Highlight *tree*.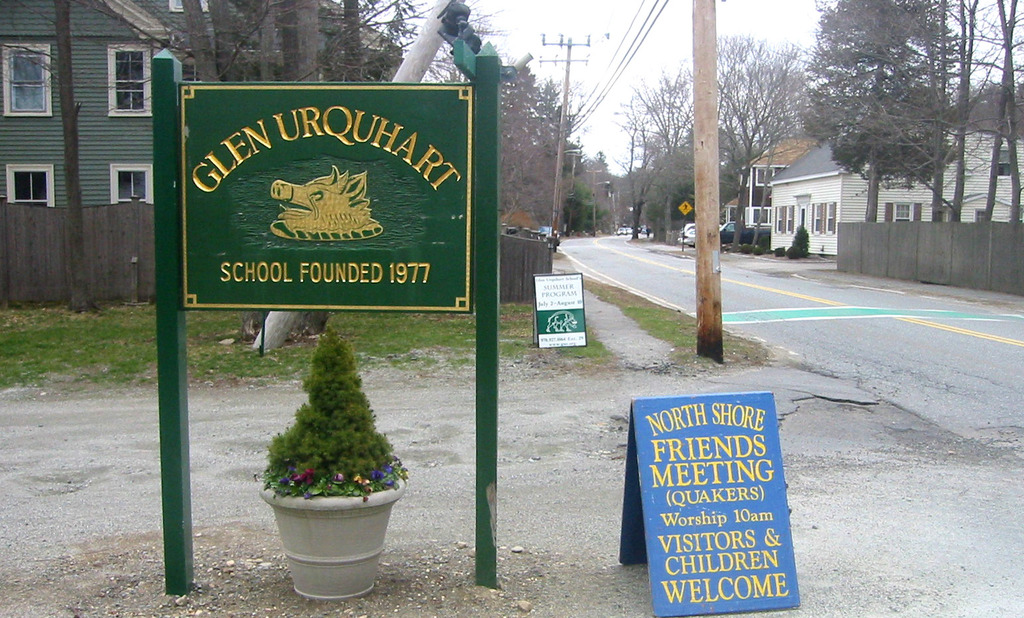
Highlighted region: 0,0,611,319.
